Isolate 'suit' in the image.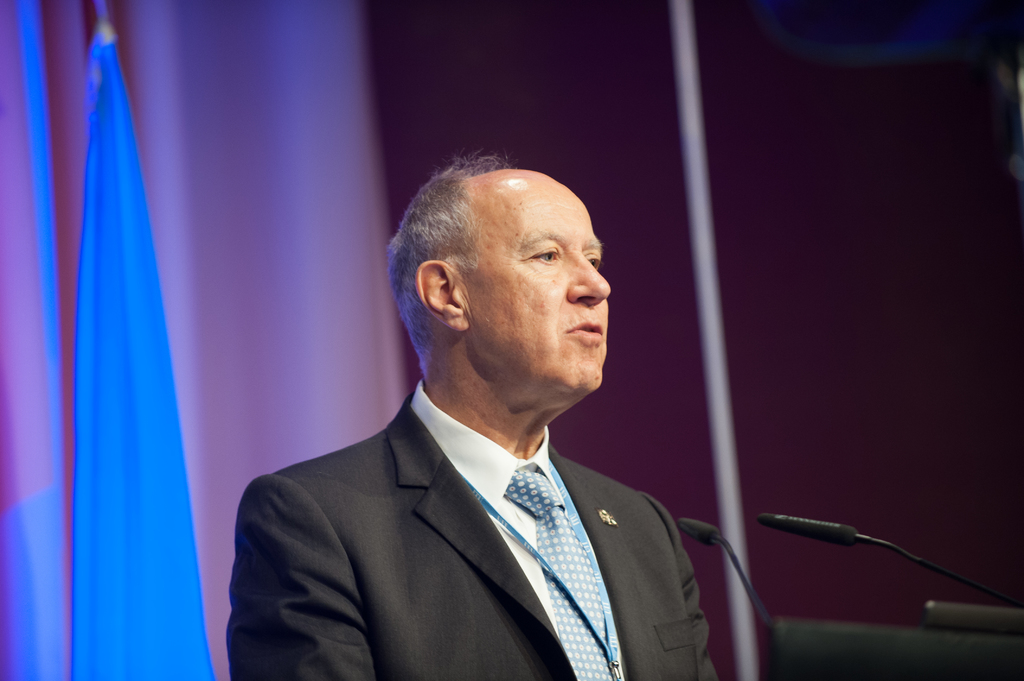
Isolated region: 209, 359, 786, 680.
